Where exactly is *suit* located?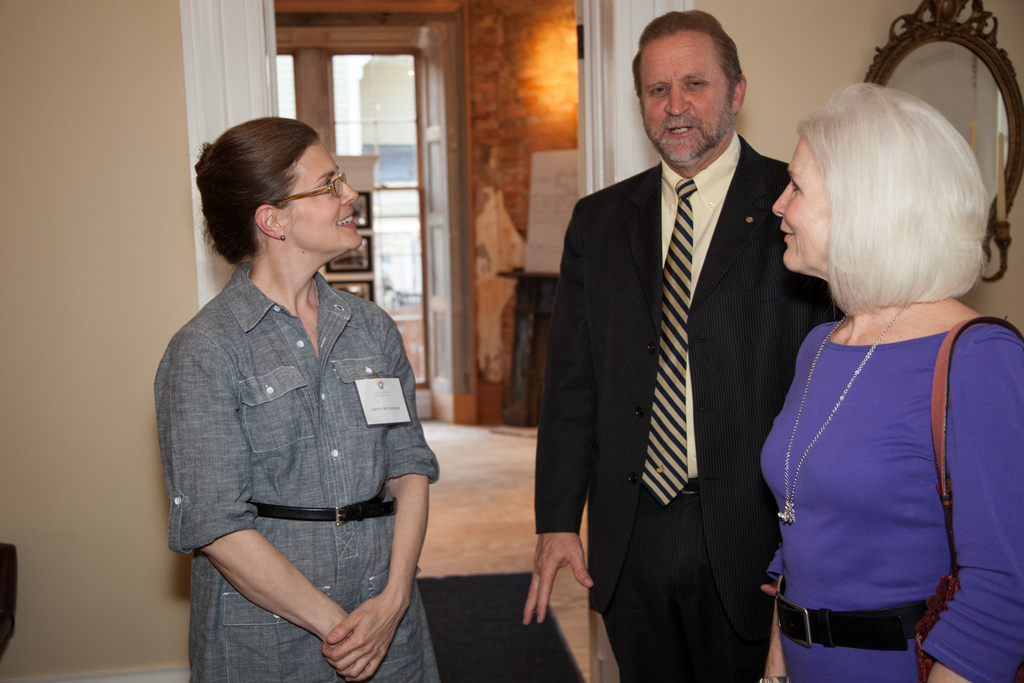
Its bounding box is [x1=592, y1=45, x2=831, y2=648].
